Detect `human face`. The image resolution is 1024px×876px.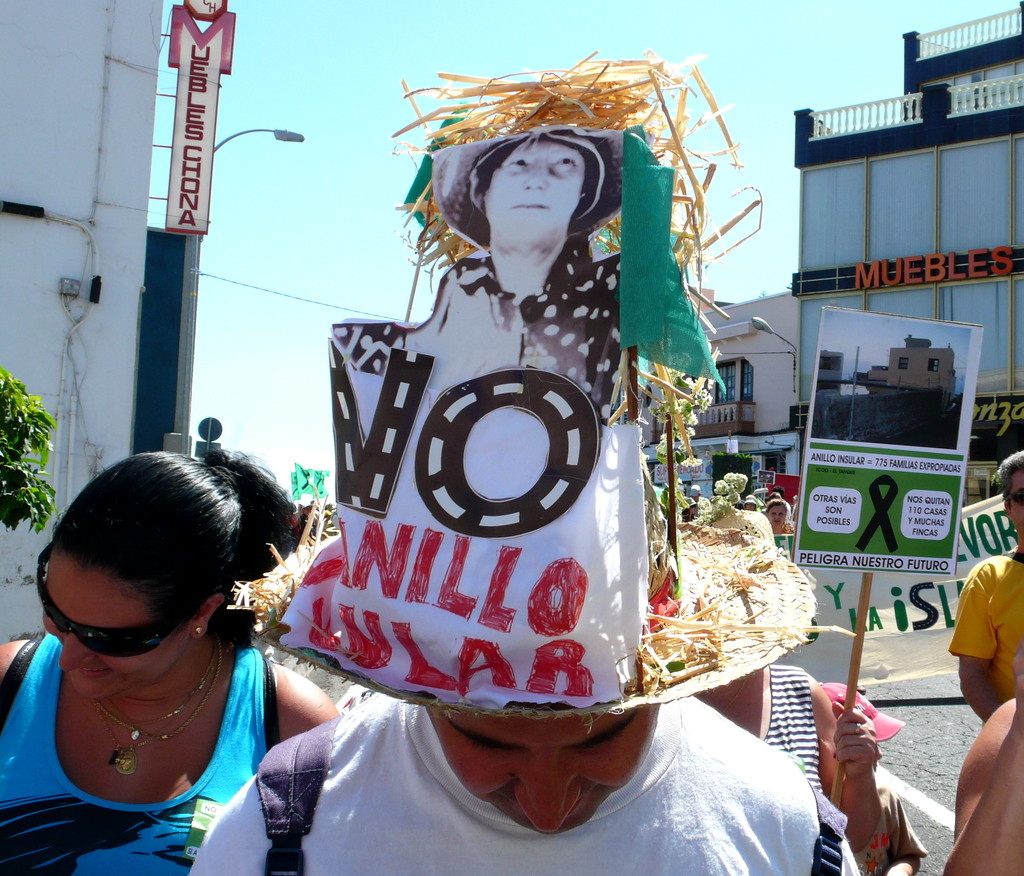
769,502,788,532.
